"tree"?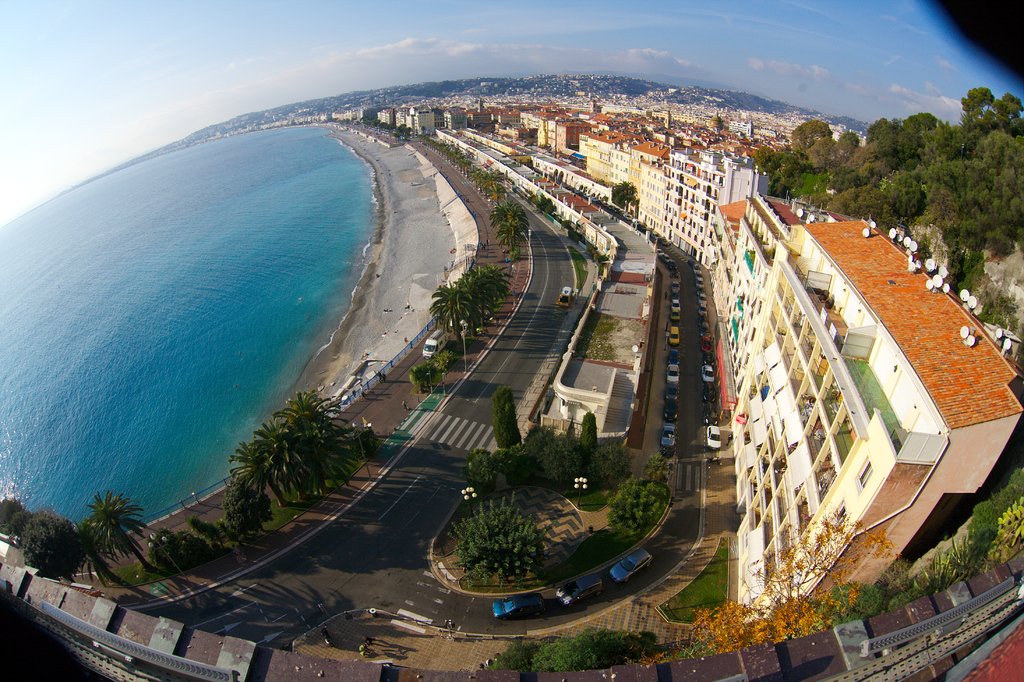
x1=576, y1=408, x2=600, y2=468
